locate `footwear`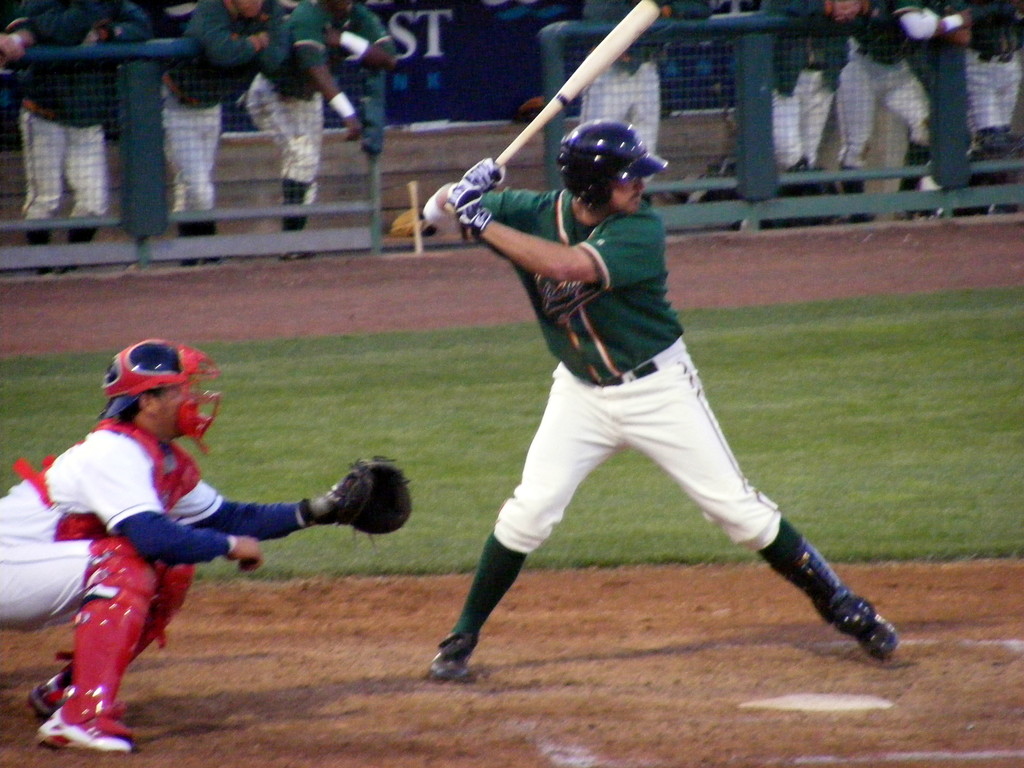
BBox(431, 634, 475, 680)
